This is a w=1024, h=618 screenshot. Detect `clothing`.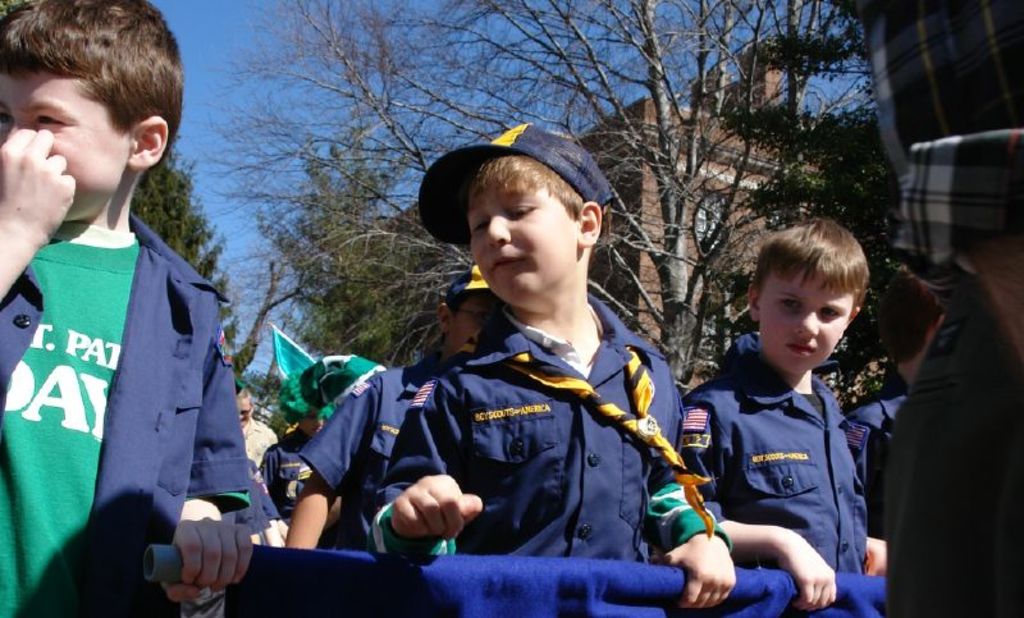
[842,384,908,494].
